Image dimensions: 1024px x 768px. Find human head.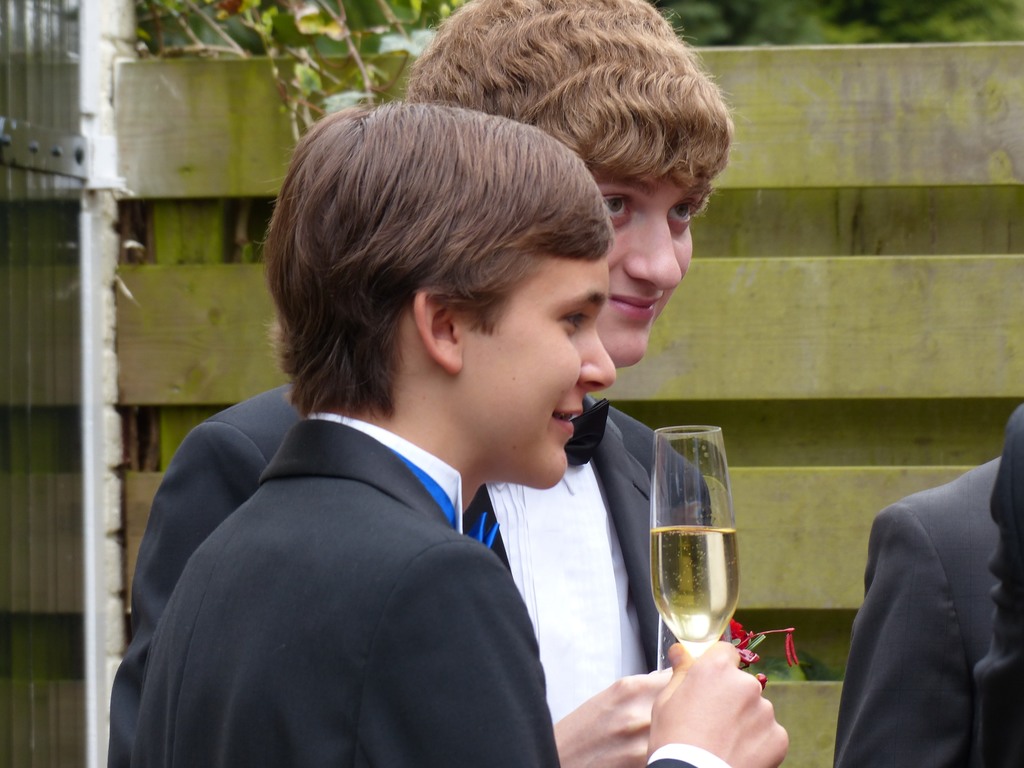
region(390, 0, 735, 368).
